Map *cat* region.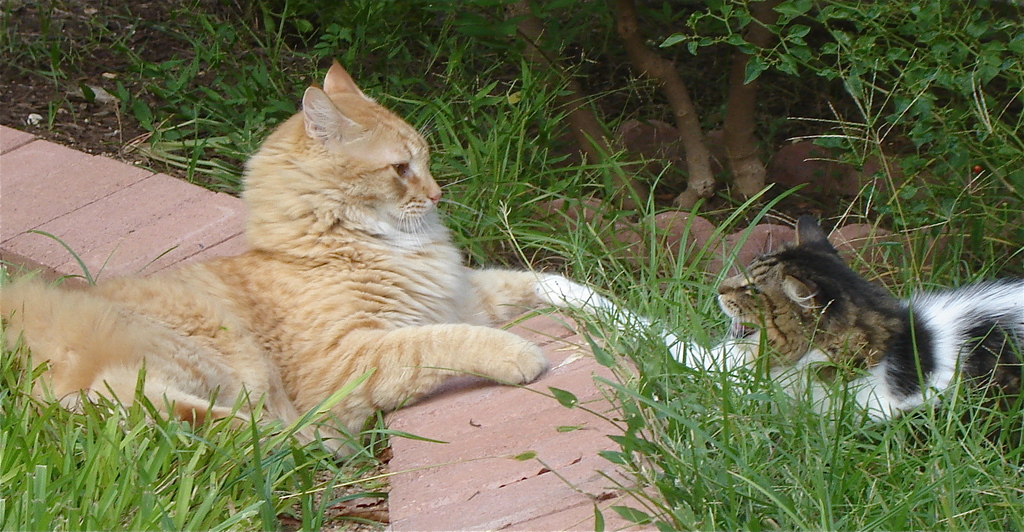
Mapped to detection(1, 56, 553, 463).
